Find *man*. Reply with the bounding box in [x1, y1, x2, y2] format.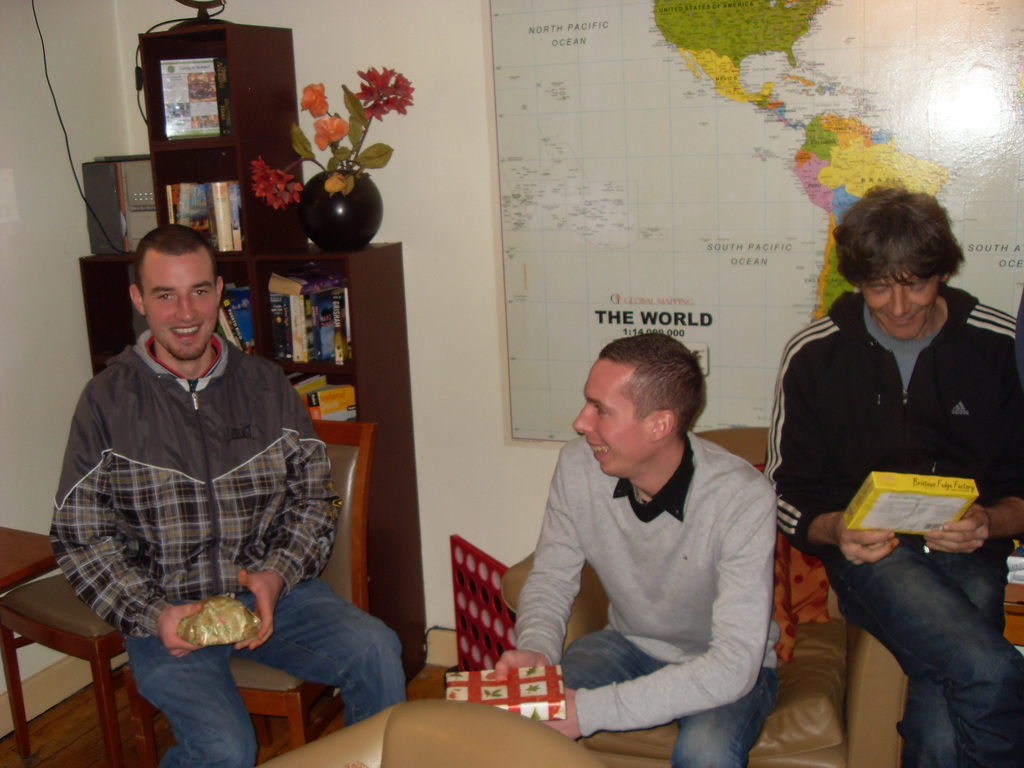
[483, 326, 776, 767].
